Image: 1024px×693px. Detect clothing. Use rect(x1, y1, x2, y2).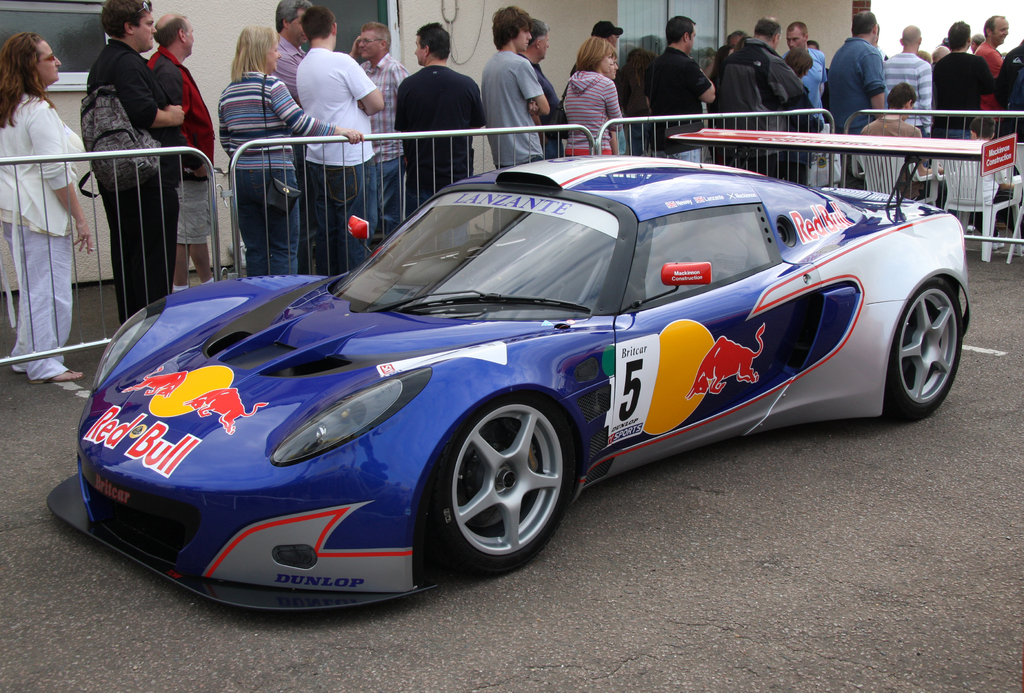
rect(655, 50, 723, 150).
